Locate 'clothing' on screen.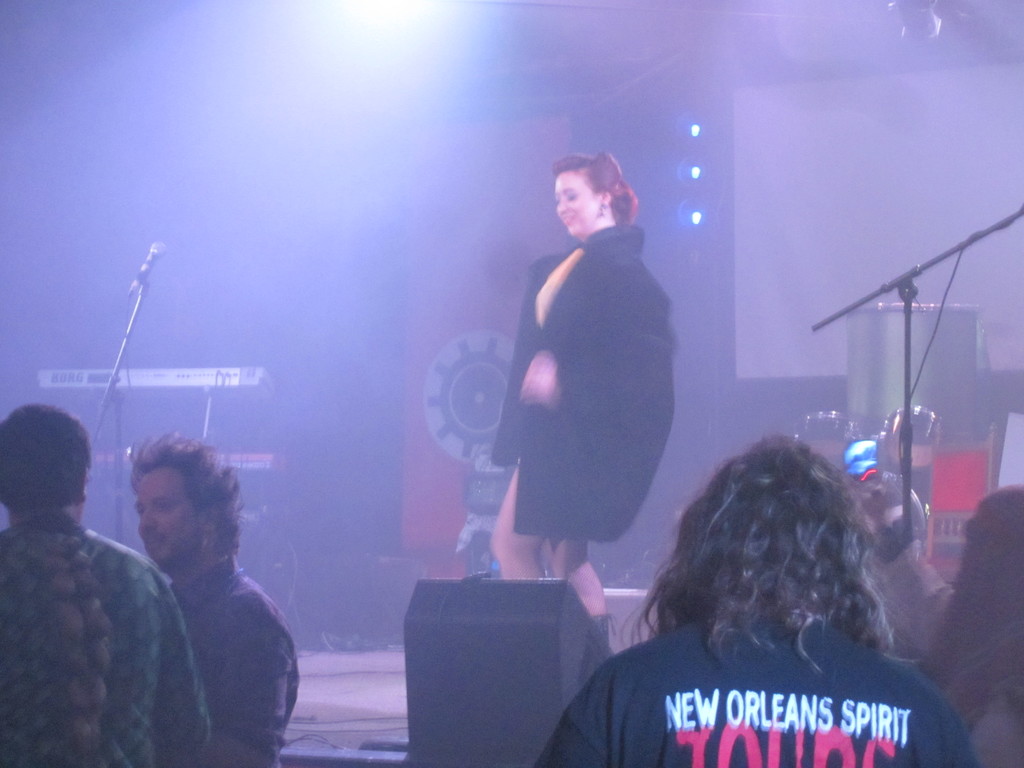
On screen at (490,220,674,535).
